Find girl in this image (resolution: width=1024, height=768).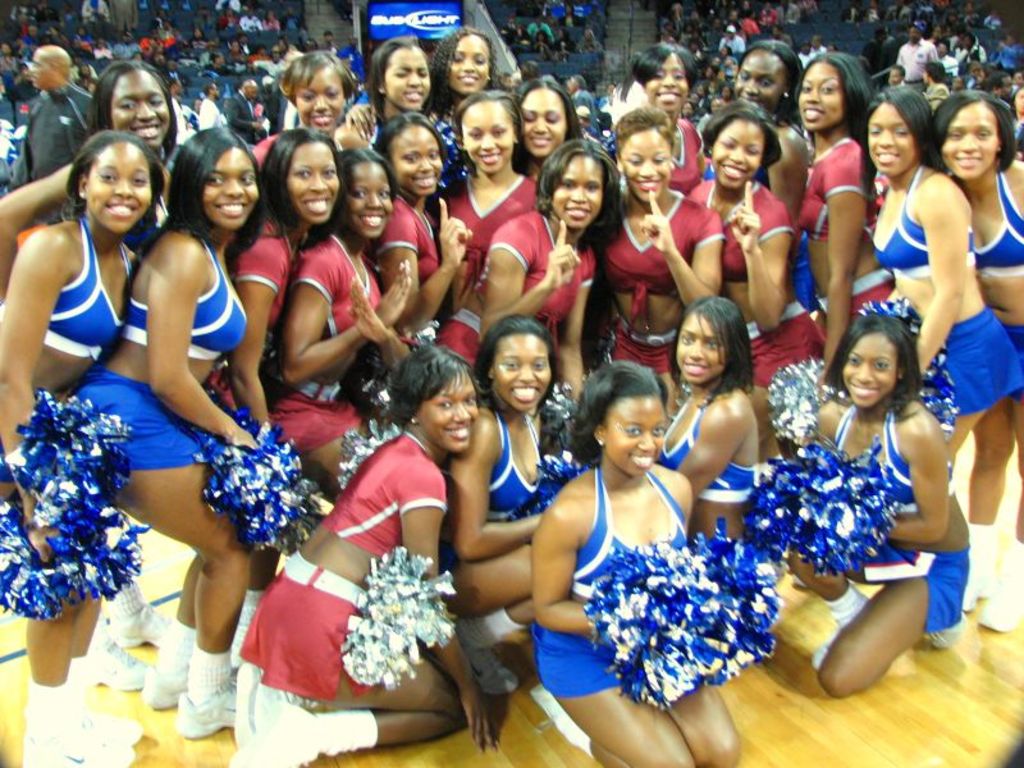
box(682, 91, 824, 564).
